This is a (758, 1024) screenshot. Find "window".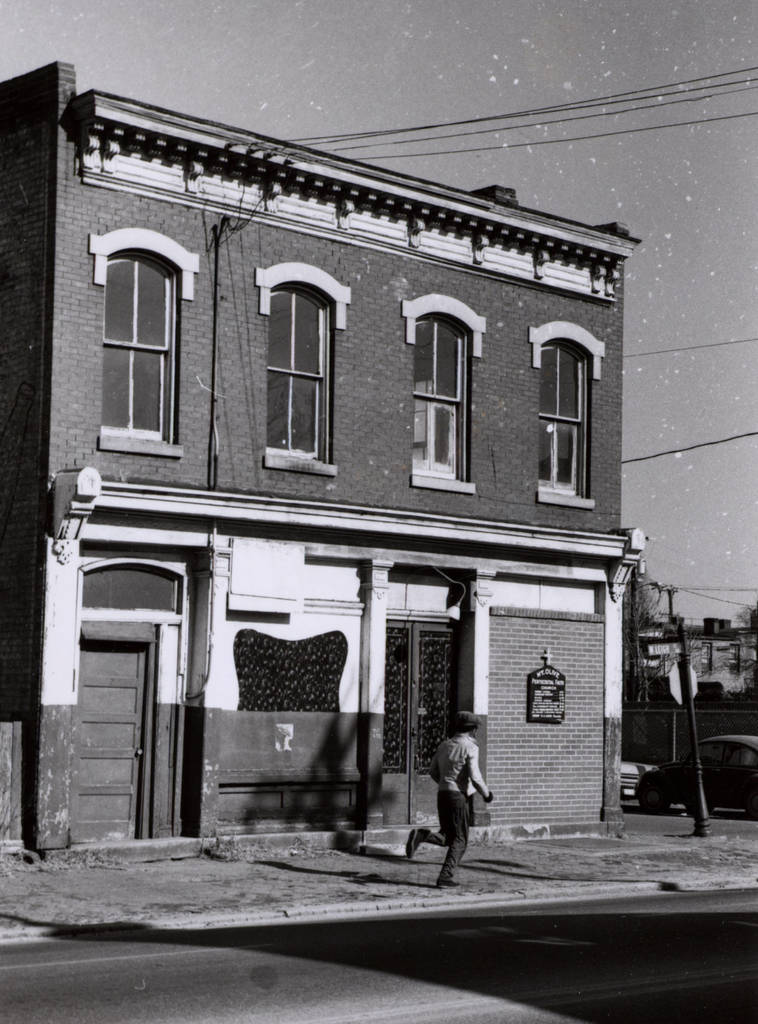
Bounding box: Rect(256, 259, 355, 473).
